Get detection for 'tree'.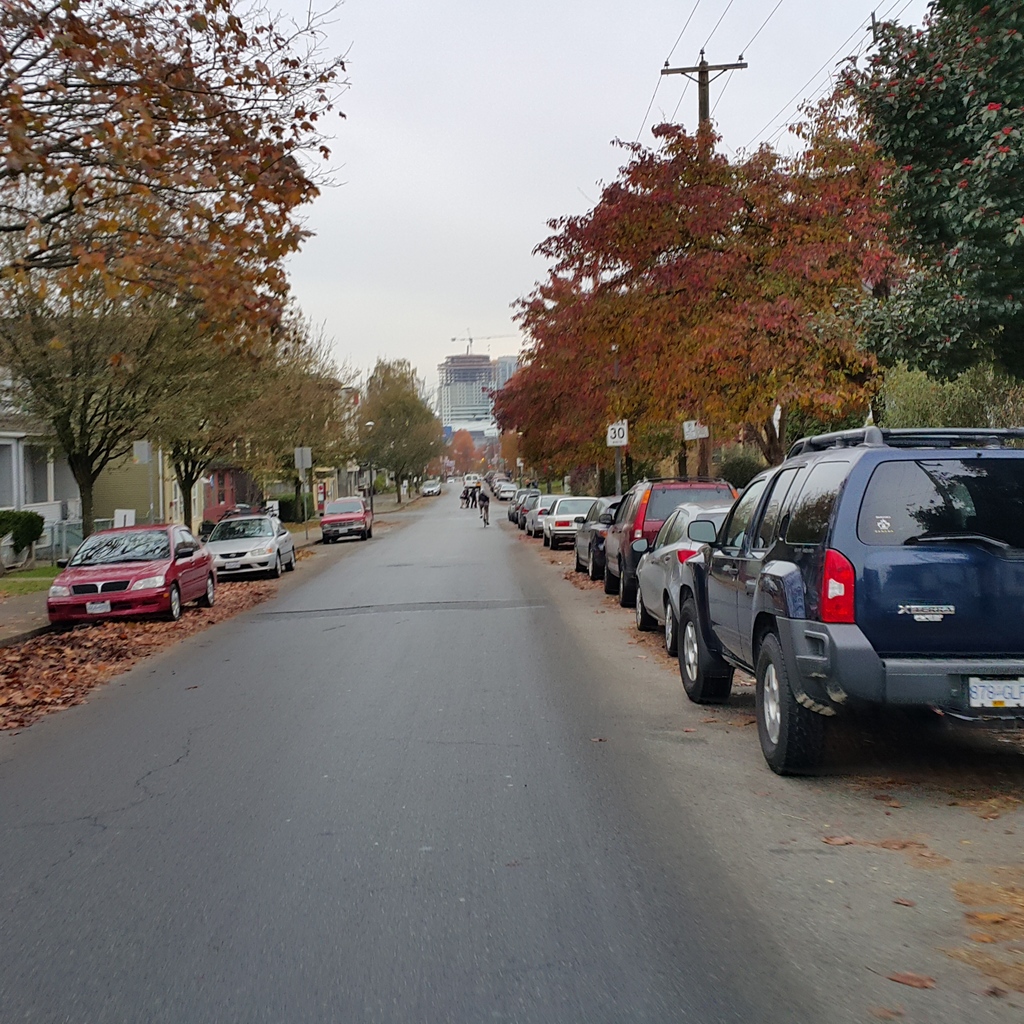
Detection: locate(26, 13, 374, 561).
